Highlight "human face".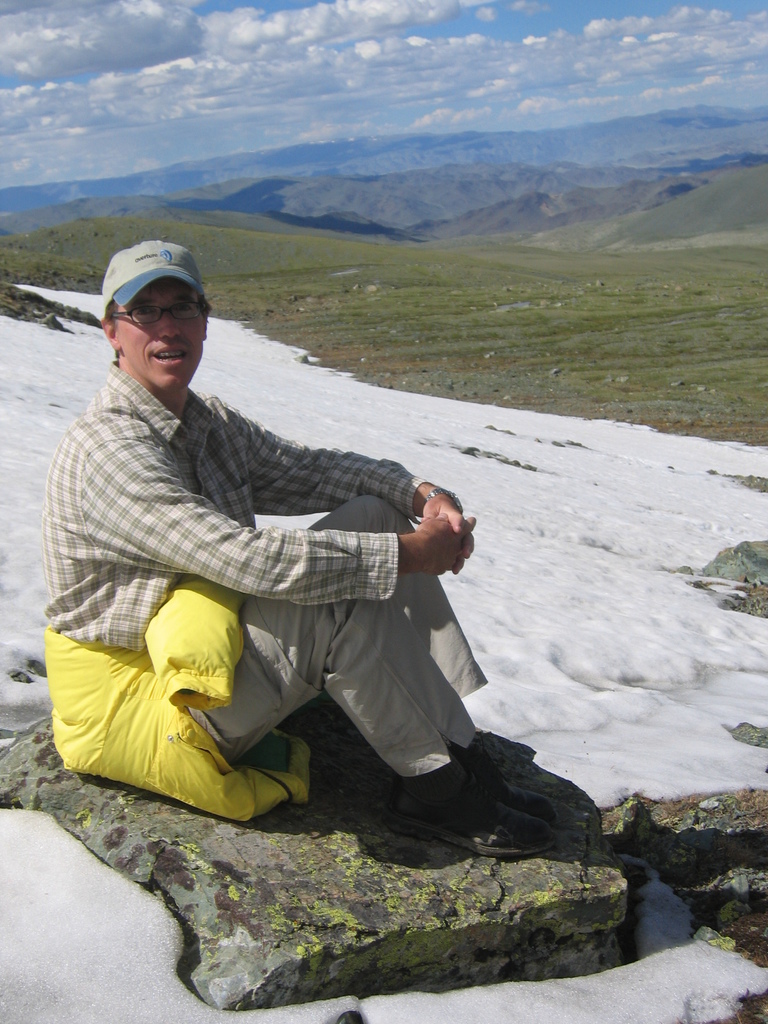
Highlighted region: bbox(108, 270, 207, 385).
